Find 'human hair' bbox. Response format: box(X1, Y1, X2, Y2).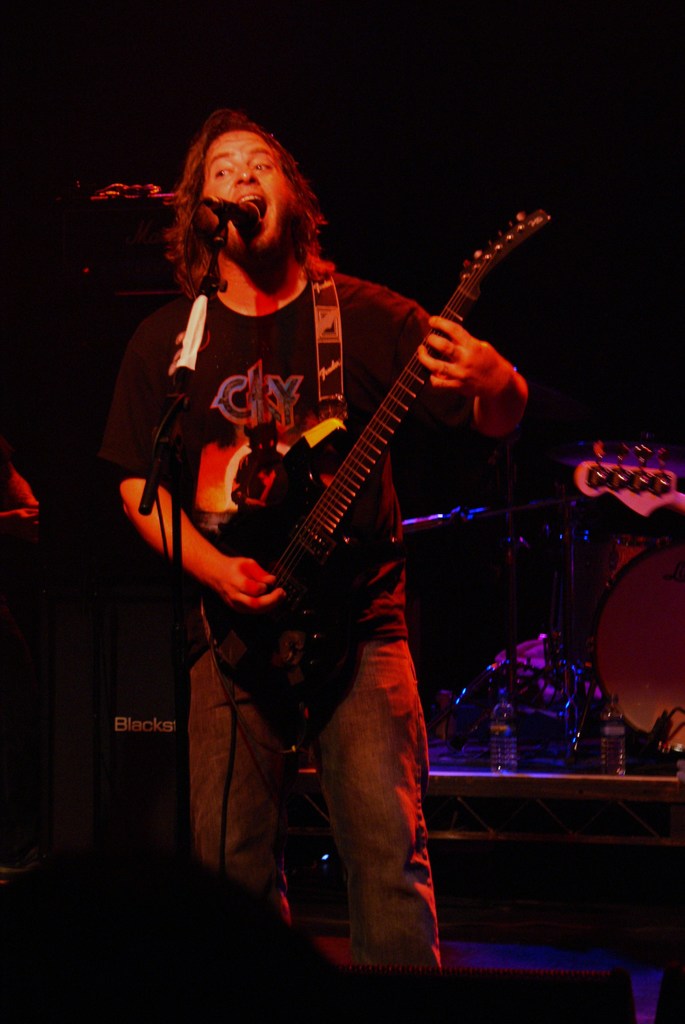
box(152, 116, 317, 265).
